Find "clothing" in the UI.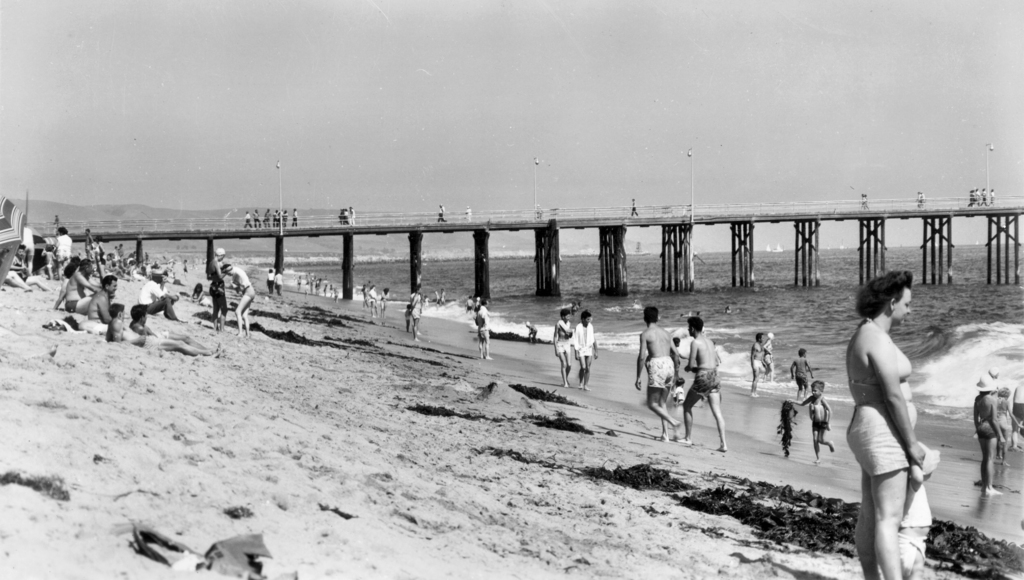
UI element at box=[1009, 401, 1023, 422].
